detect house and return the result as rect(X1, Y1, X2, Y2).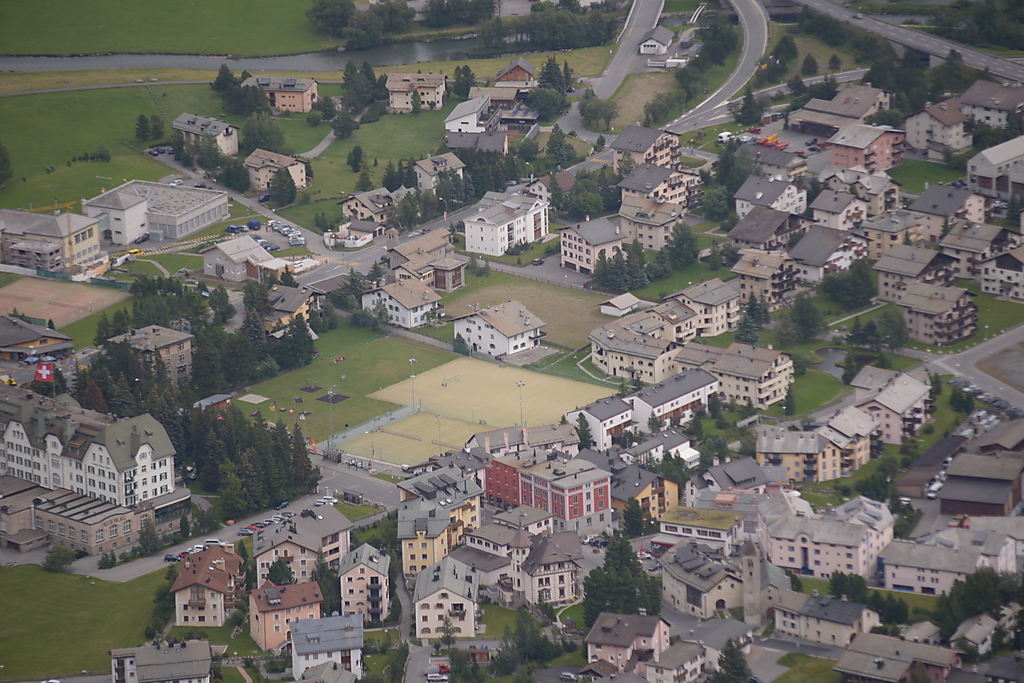
rect(444, 296, 555, 354).
